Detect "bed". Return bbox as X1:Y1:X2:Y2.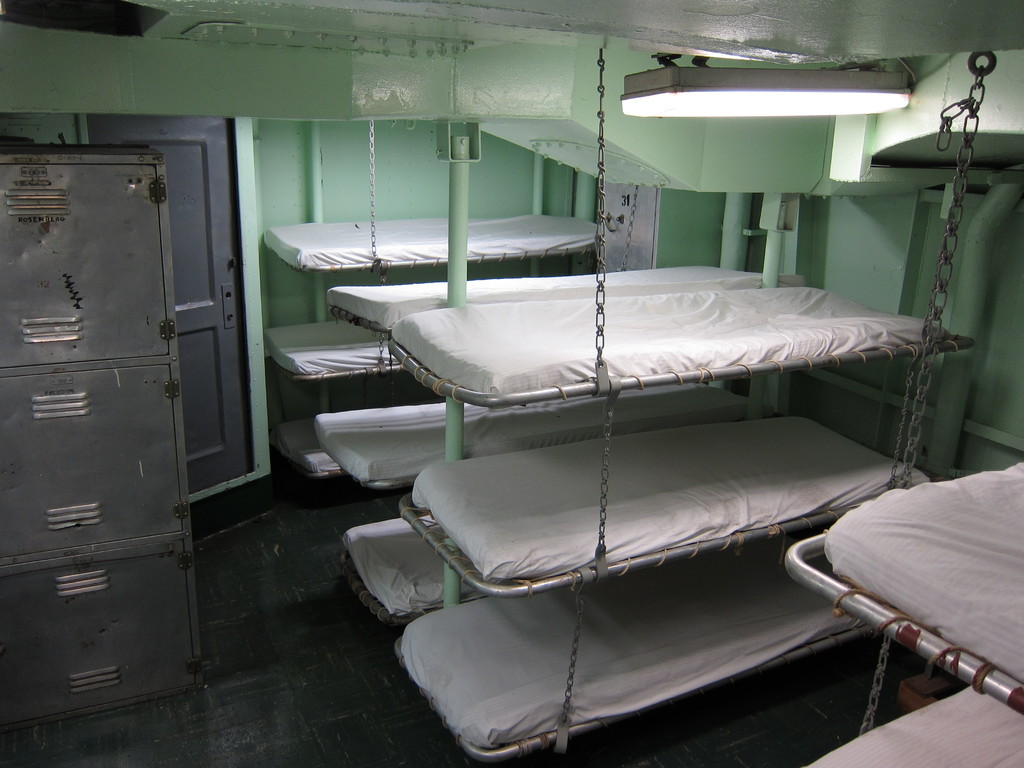
779:458:1023:721.
